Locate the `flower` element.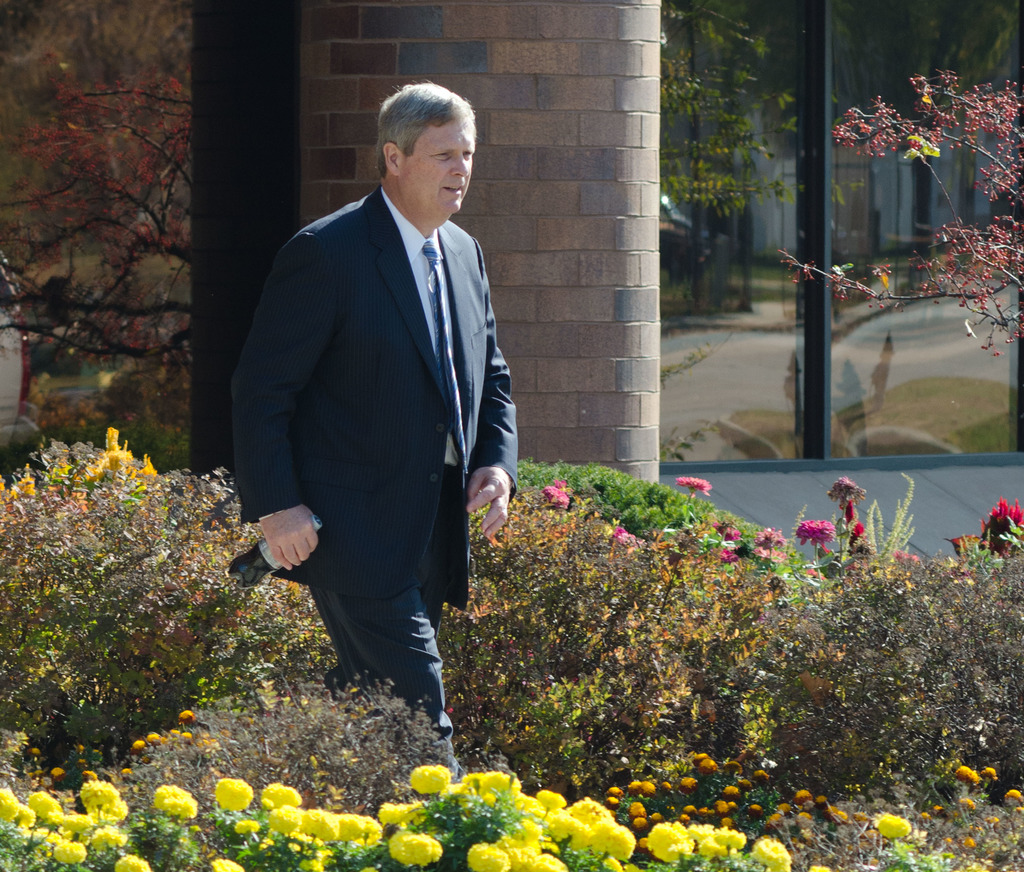
Element bbox: select_region(408, 763, 454, 796).
